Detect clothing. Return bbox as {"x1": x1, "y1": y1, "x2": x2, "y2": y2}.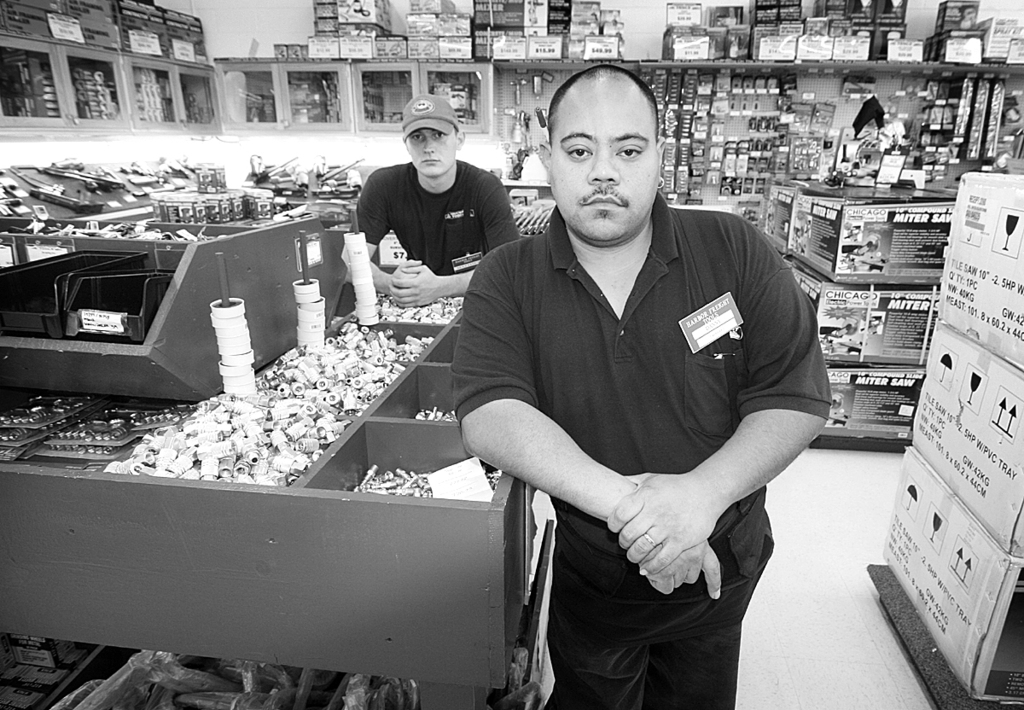
{"x1": 357, "y1": 163, "x2": 509, "y2": 290}.
